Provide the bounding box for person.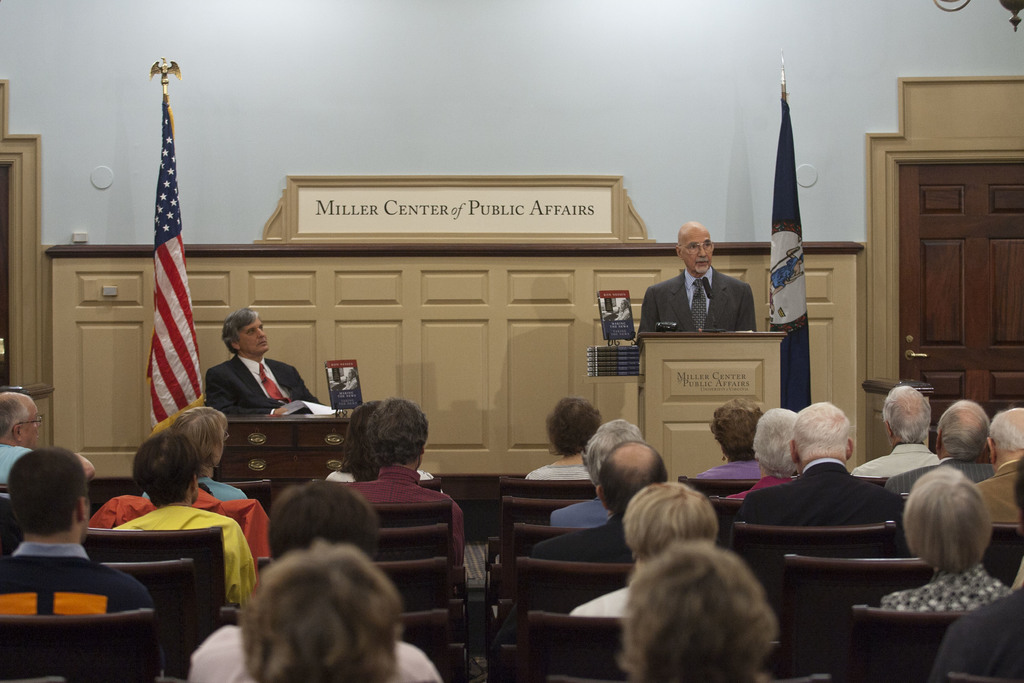
Rect(323, 393, 428, 488).
